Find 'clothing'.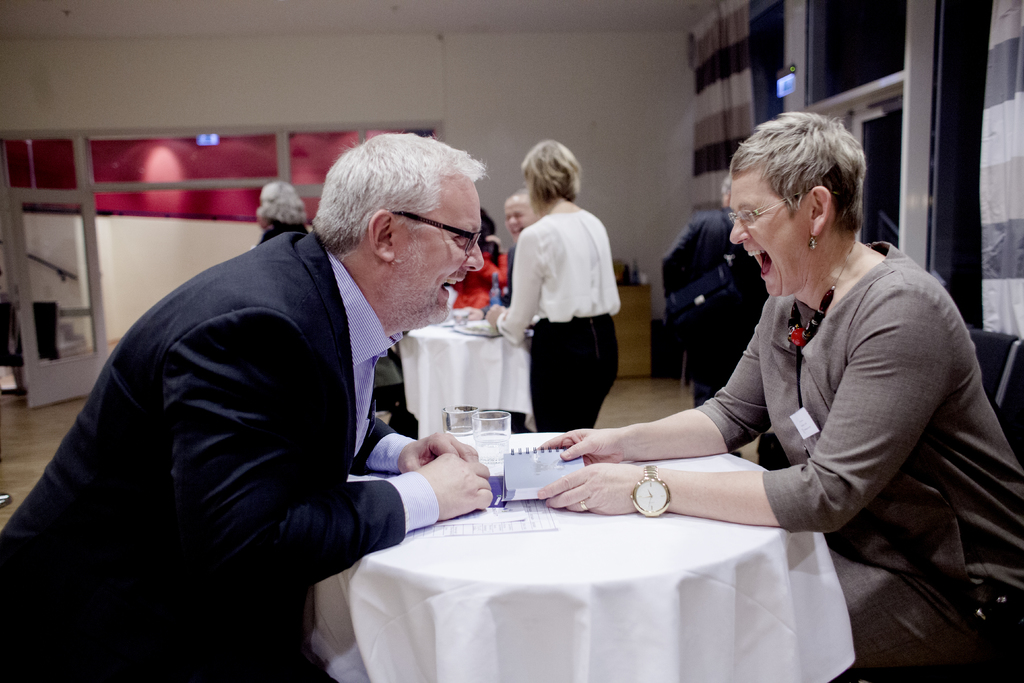
bbox=[709, 236, 1023, 680].
